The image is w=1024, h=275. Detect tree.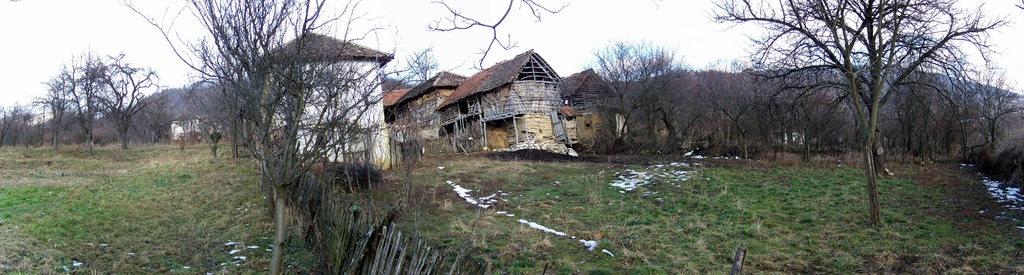
Detection: [left=648, top=63, right=723, bottom=170].
